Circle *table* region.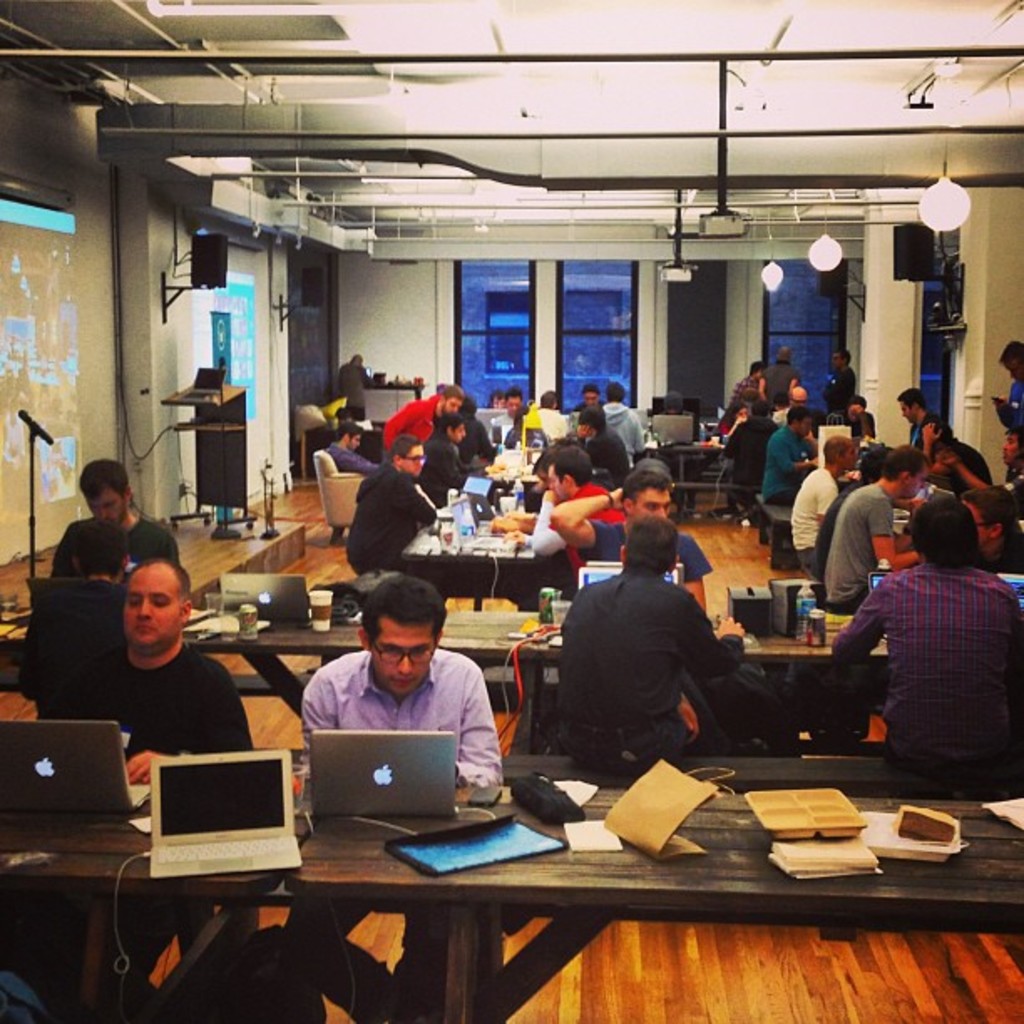
Region: (x1=0, y1=711, x2=1022, y2=1016).
